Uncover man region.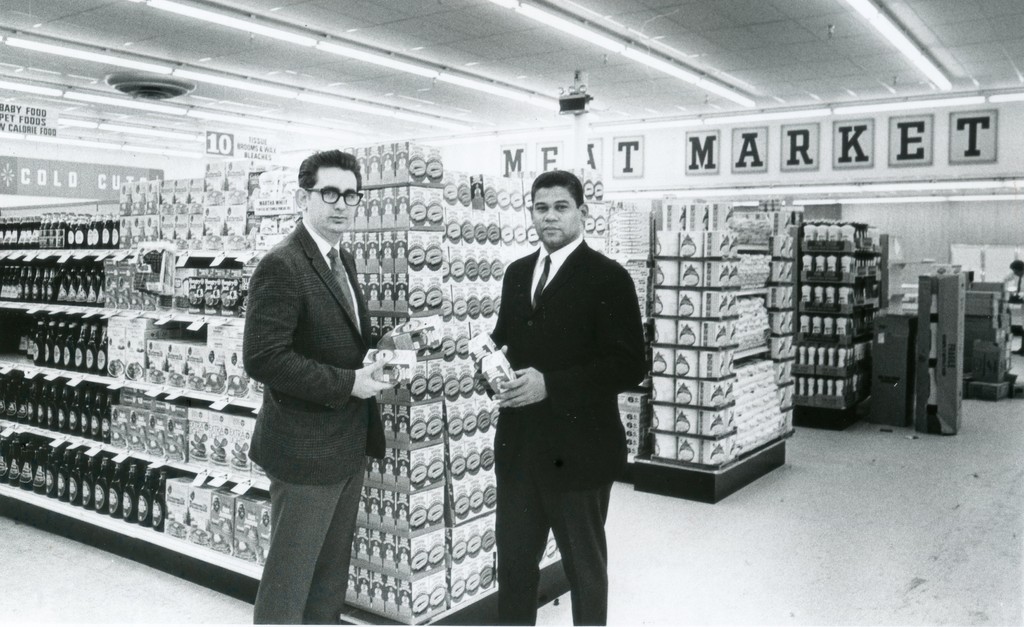
Uncovered: box=[468, 165, 655, 617].
